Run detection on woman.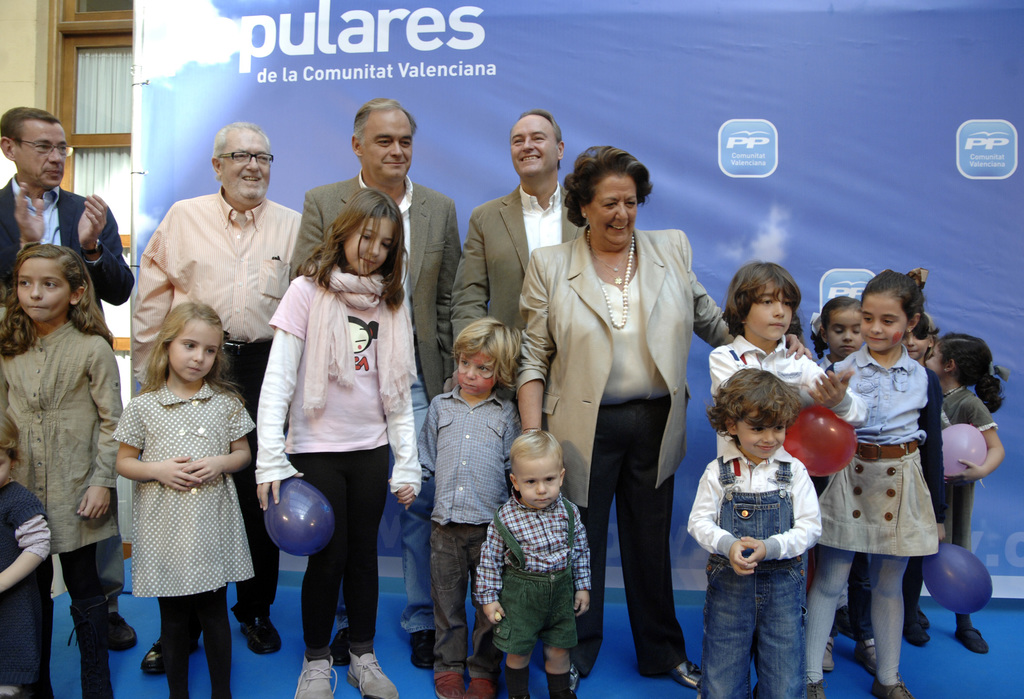
Result: 537 147 701 691.
